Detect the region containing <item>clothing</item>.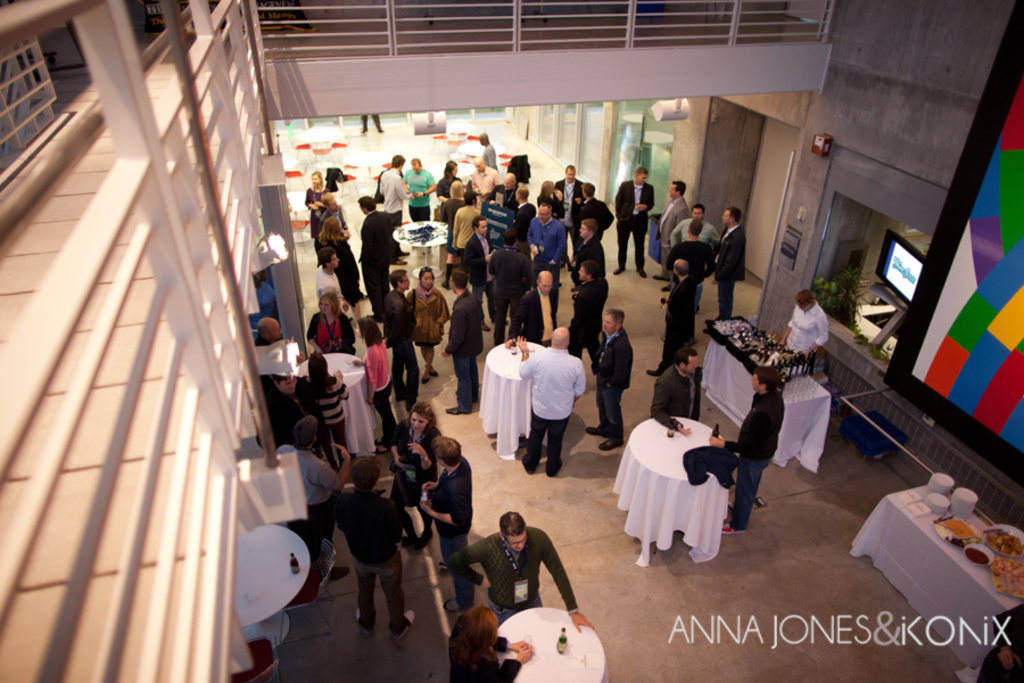
l=253, t=388, r=294, b=446.
